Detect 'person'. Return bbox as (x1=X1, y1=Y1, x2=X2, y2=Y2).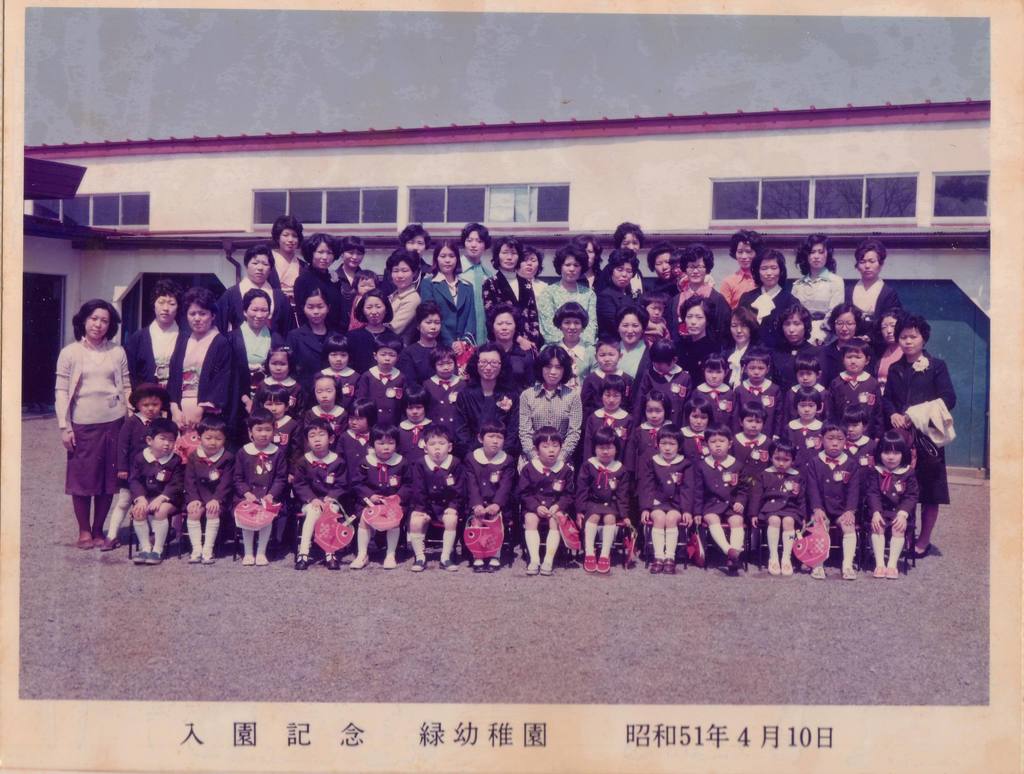
(x1=714, y1=313, x2=779, y2=378).
